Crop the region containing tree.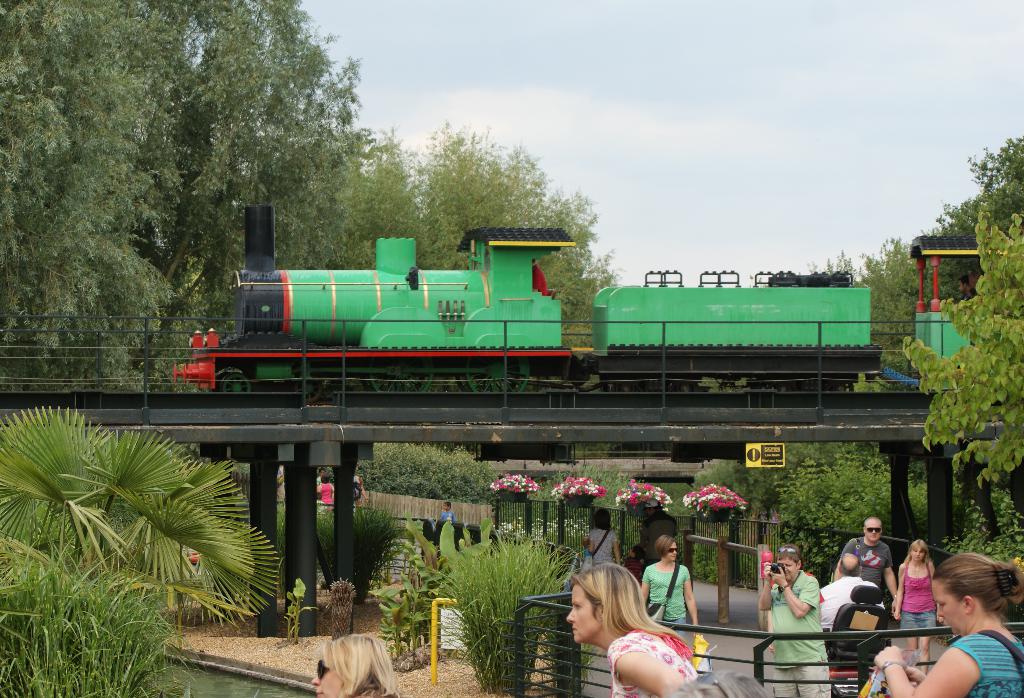
Crop region: left=889, top=201, right=1023, bottom=495.
